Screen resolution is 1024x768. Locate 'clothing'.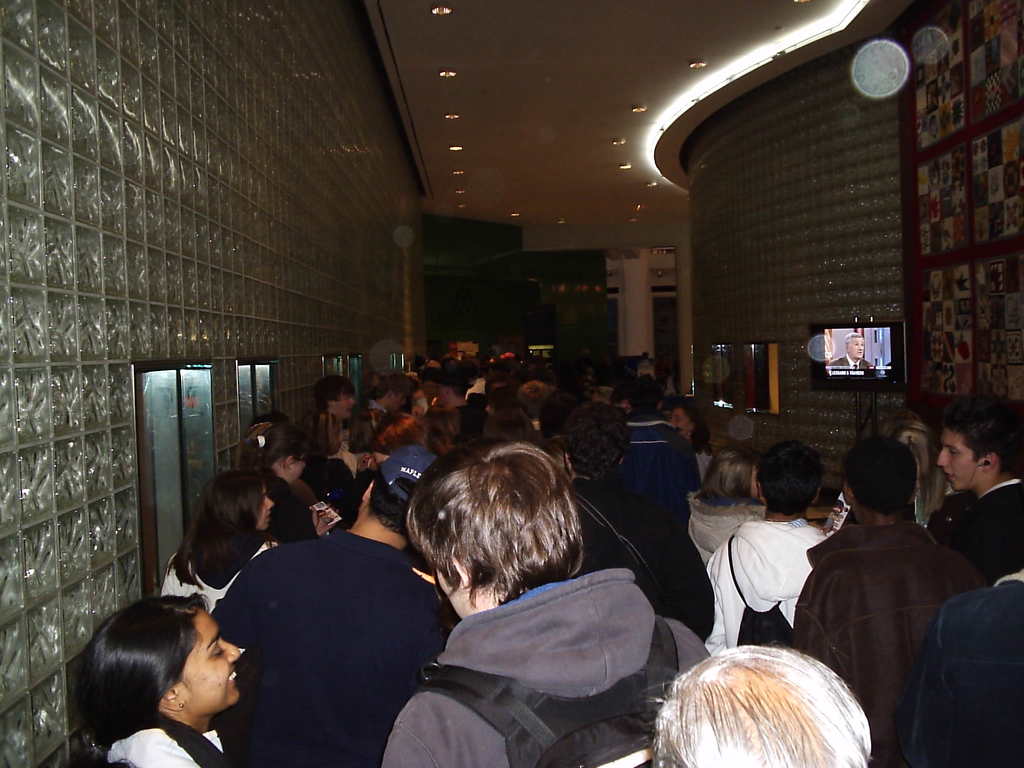
bbox=(95, 717, 222, 767).
